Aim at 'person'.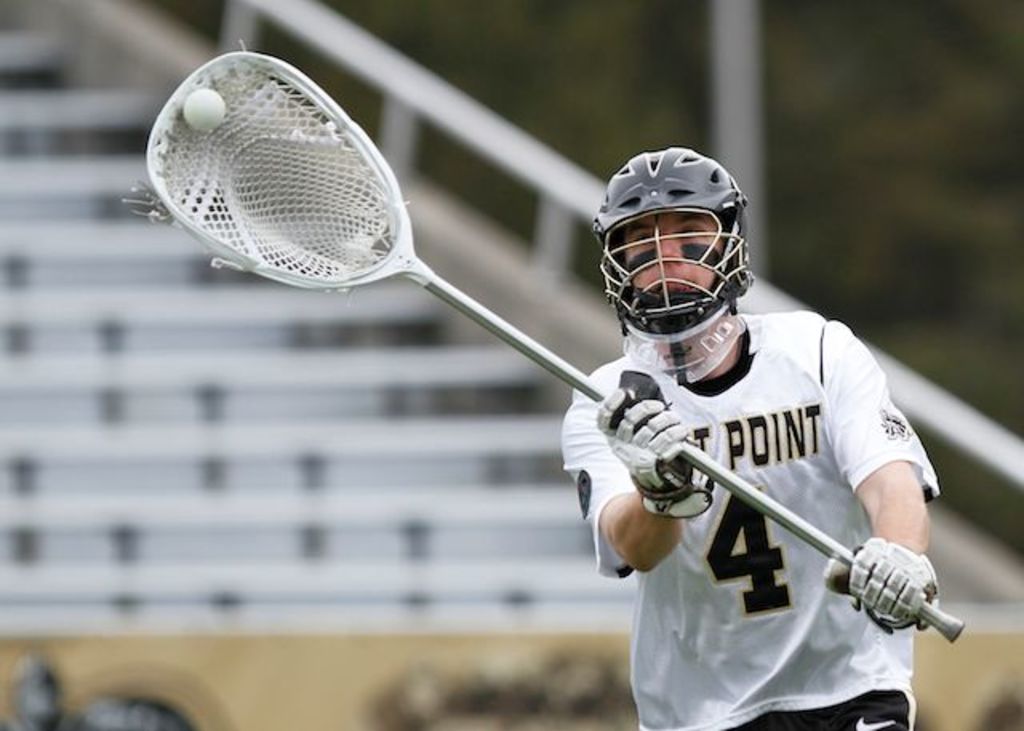
Aimed at {"x1": 557, "y1": 173, "x2": 925, "y2": 730}.
